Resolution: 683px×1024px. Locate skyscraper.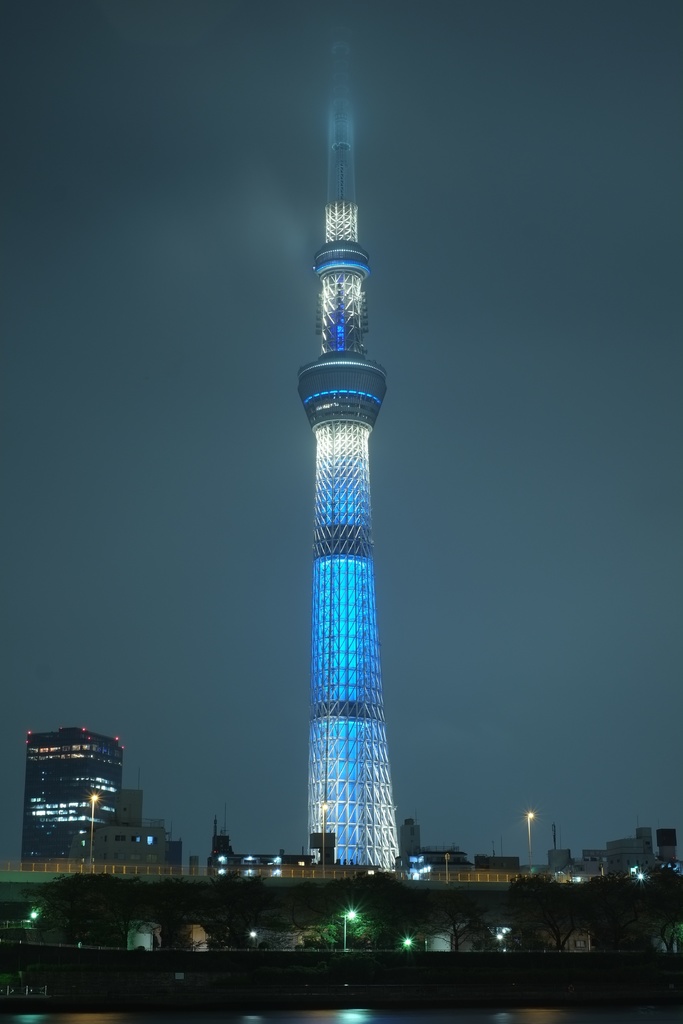
box(296, 41, 441, 881).
